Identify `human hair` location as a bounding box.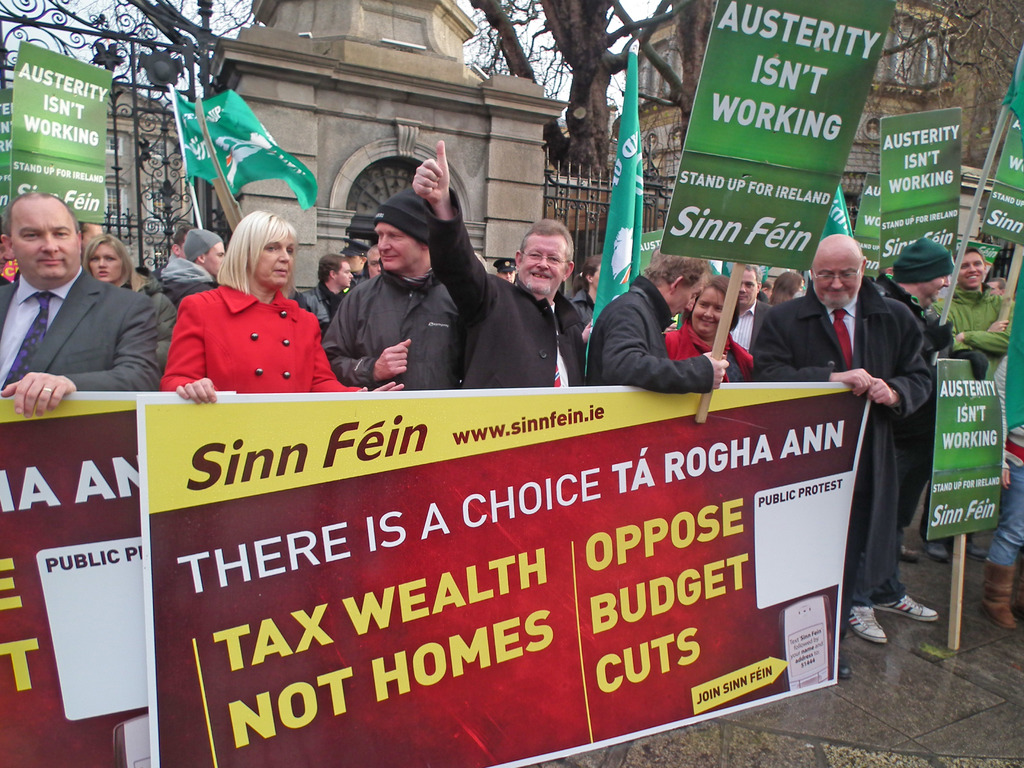
[773, 273, 799, 295].
